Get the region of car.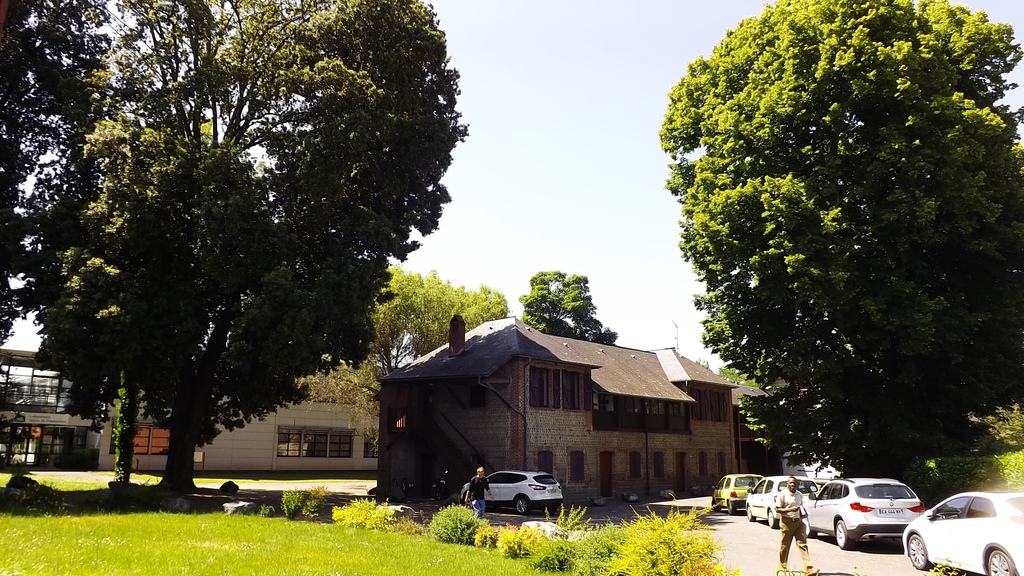
Rect(712, 472, 770, 515).
